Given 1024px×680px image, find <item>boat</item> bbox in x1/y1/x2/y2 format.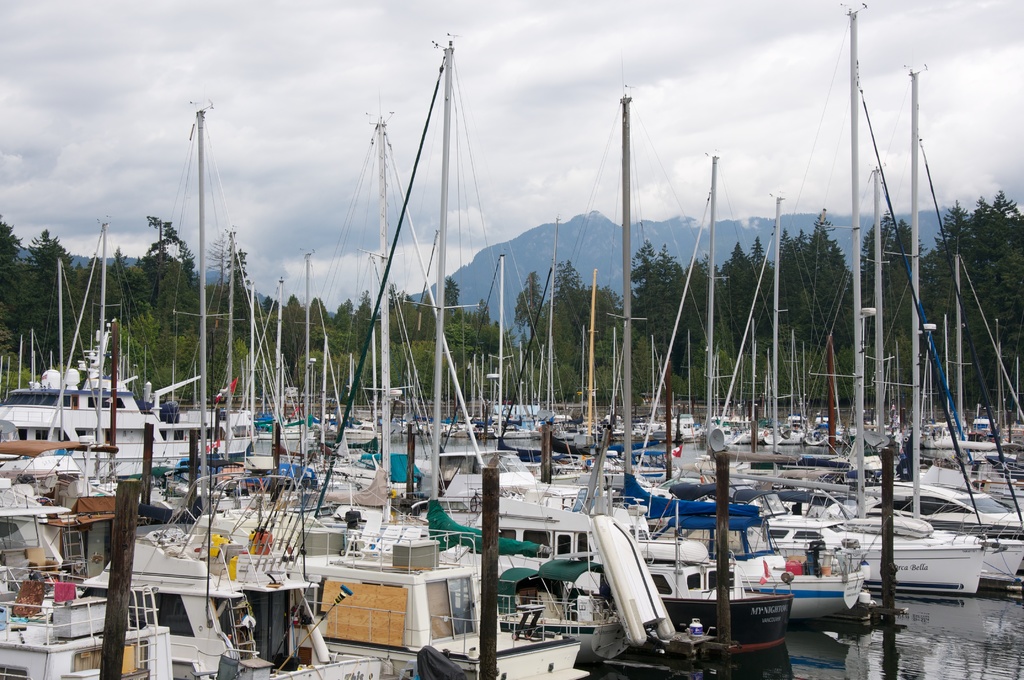
808/375/845/444.
